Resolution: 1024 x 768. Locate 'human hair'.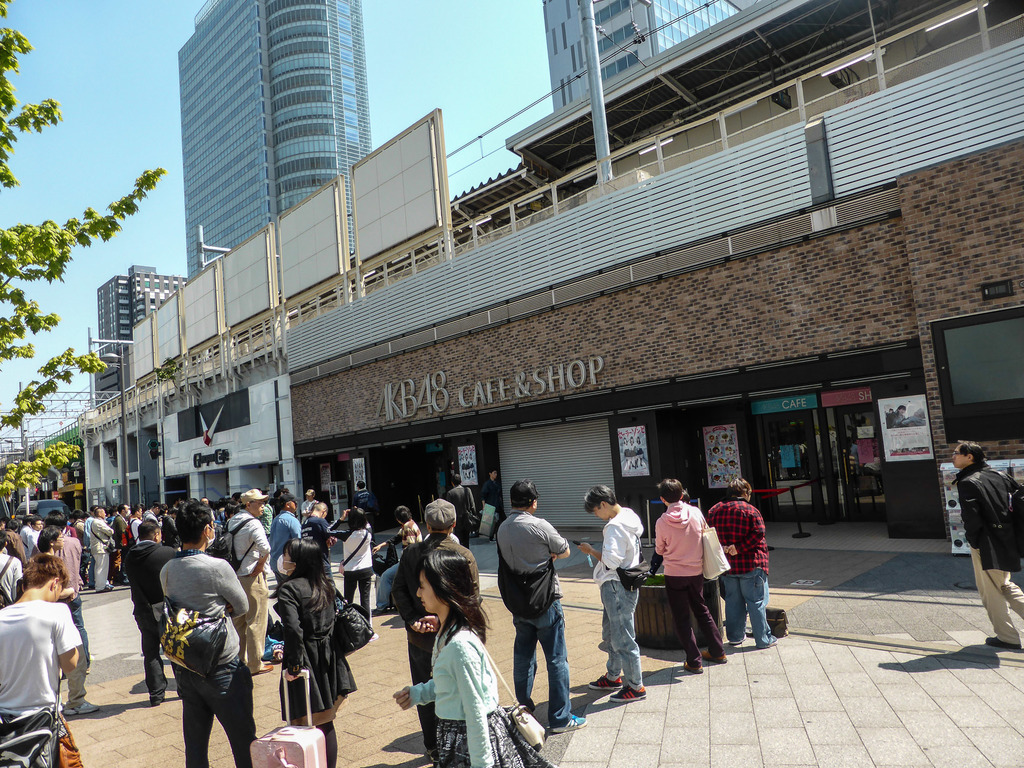
136, 517, 154, 543.
